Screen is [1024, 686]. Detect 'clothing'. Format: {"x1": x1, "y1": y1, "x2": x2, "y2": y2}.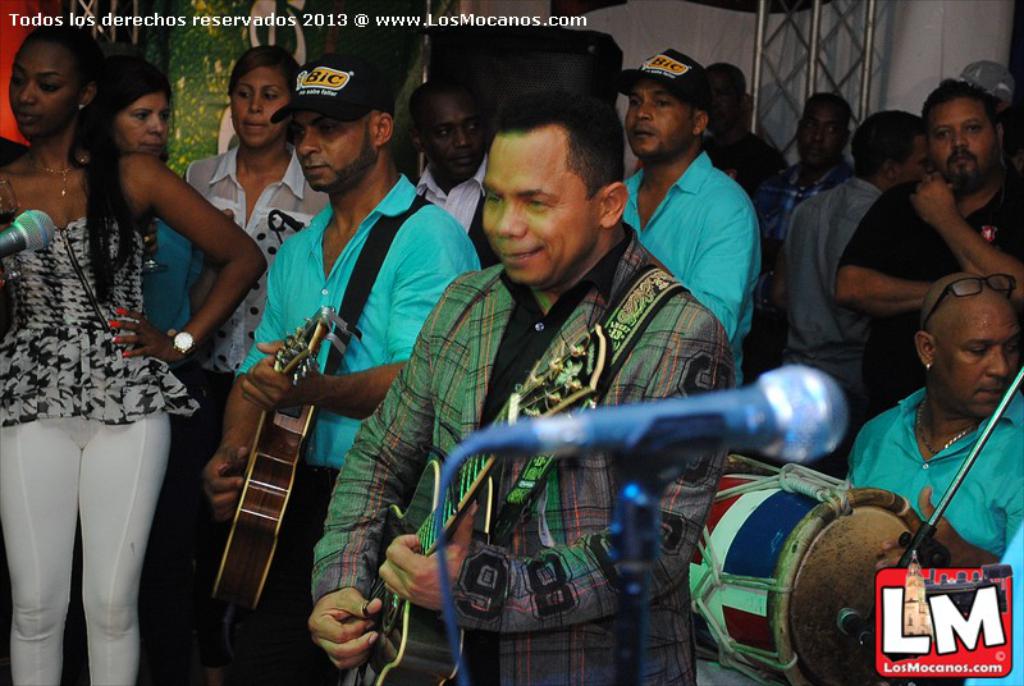
{"x1": 237, "y1": 175, "x2": 483, "y2": 470}.
